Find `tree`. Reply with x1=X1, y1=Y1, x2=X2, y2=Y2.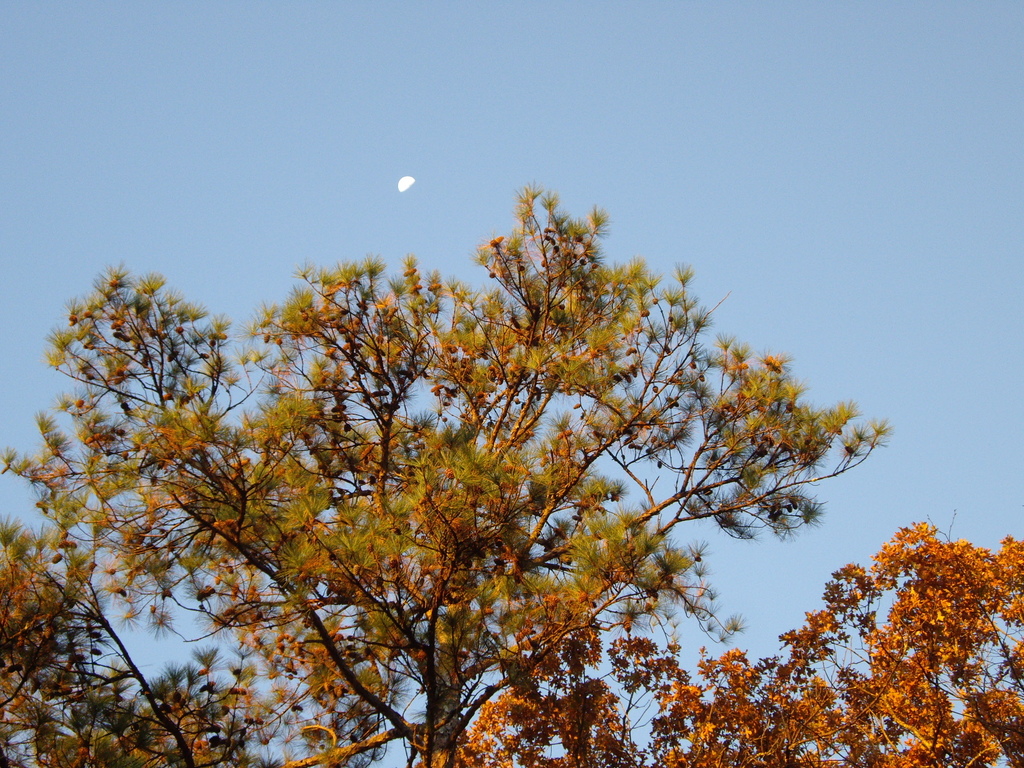
x1=35, y1=127, x2=932, y2=757.
